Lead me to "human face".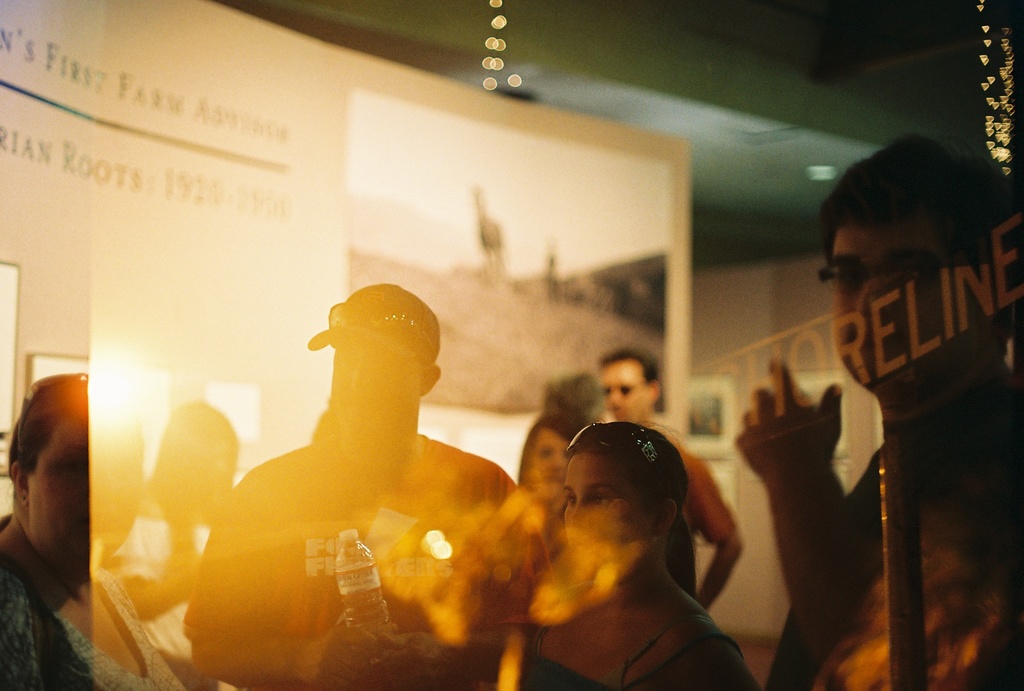
Lead to 598/364/650/423.
